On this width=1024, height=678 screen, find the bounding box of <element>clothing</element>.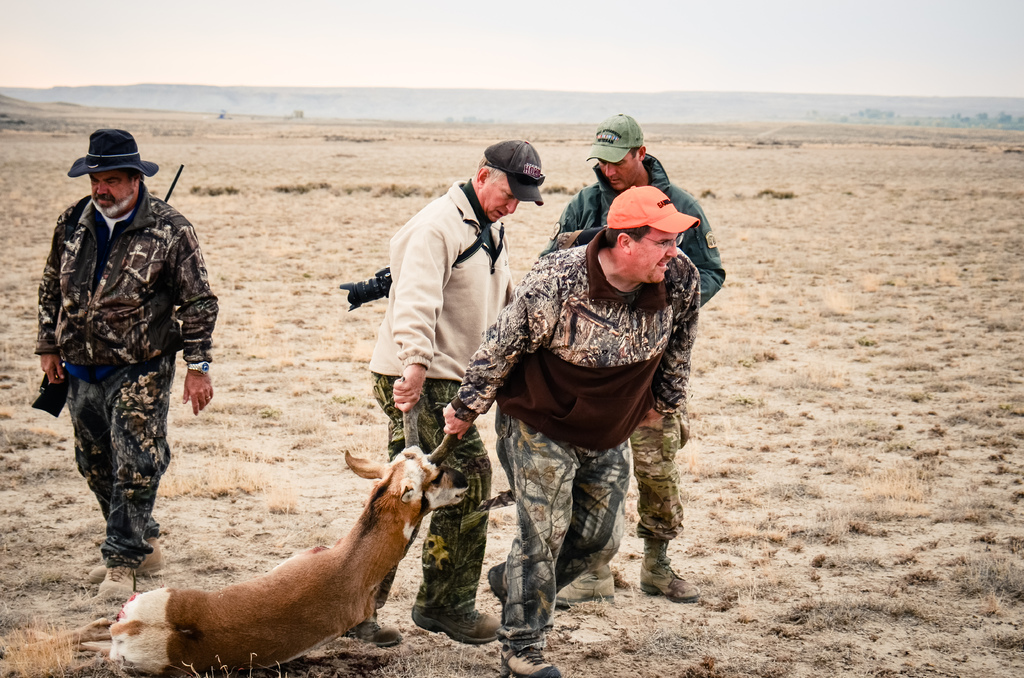
Bounding box: {"left": 447, "top": 229, "right": 699, "bottom": 647}.
